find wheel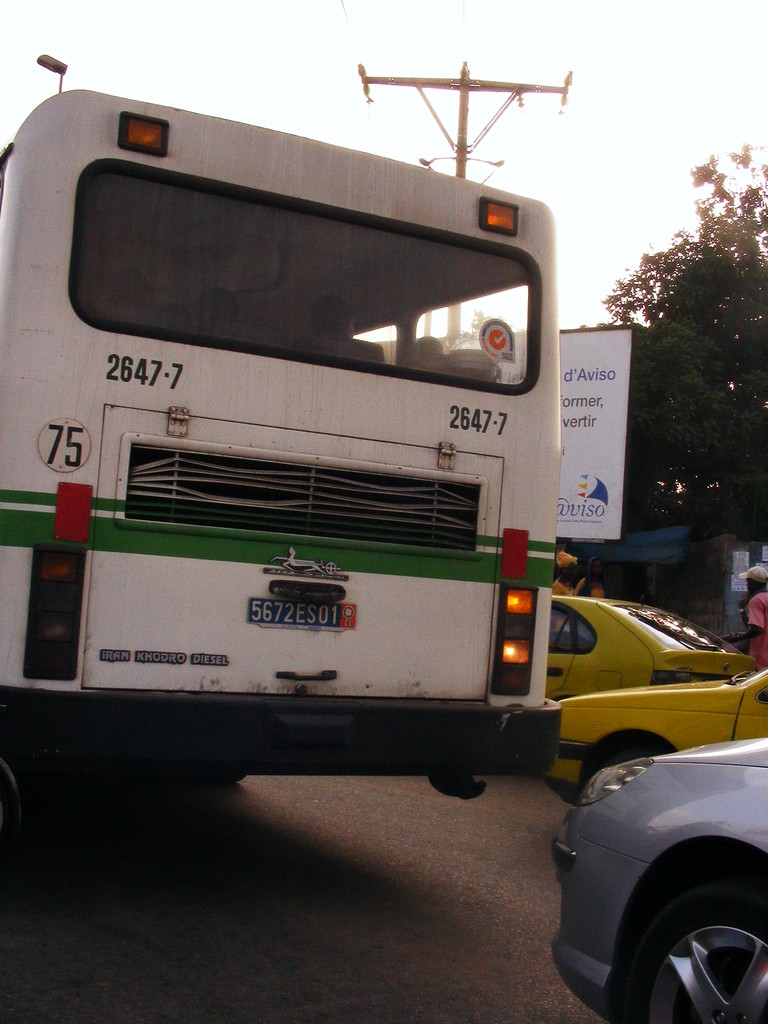
(643,885,744,1012)
